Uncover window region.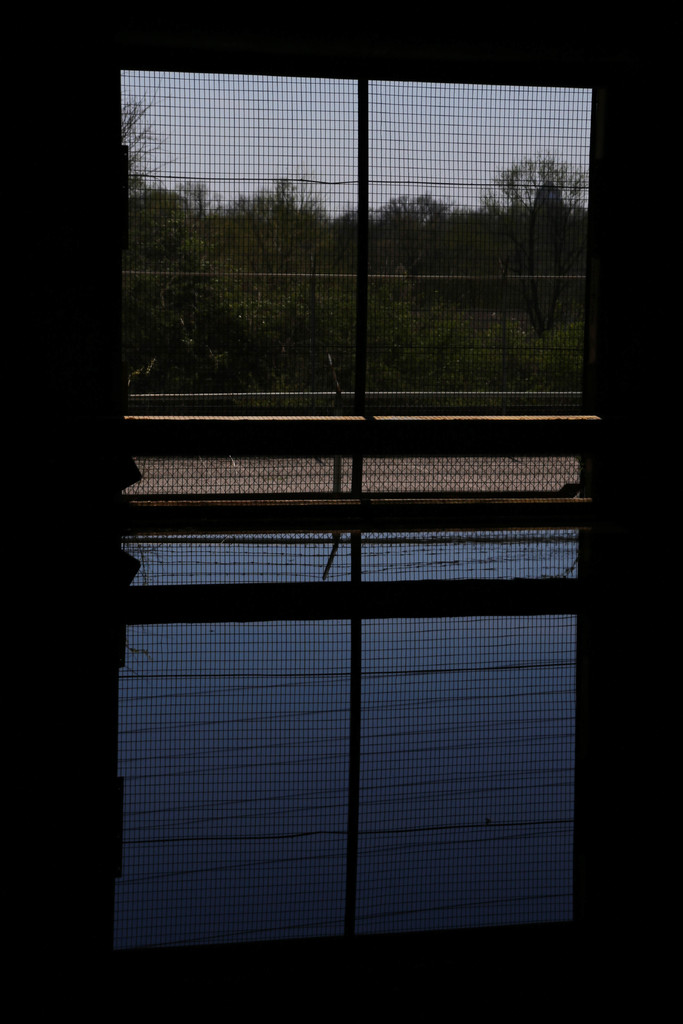
Uncovered: 112, 86, 682, 890.
